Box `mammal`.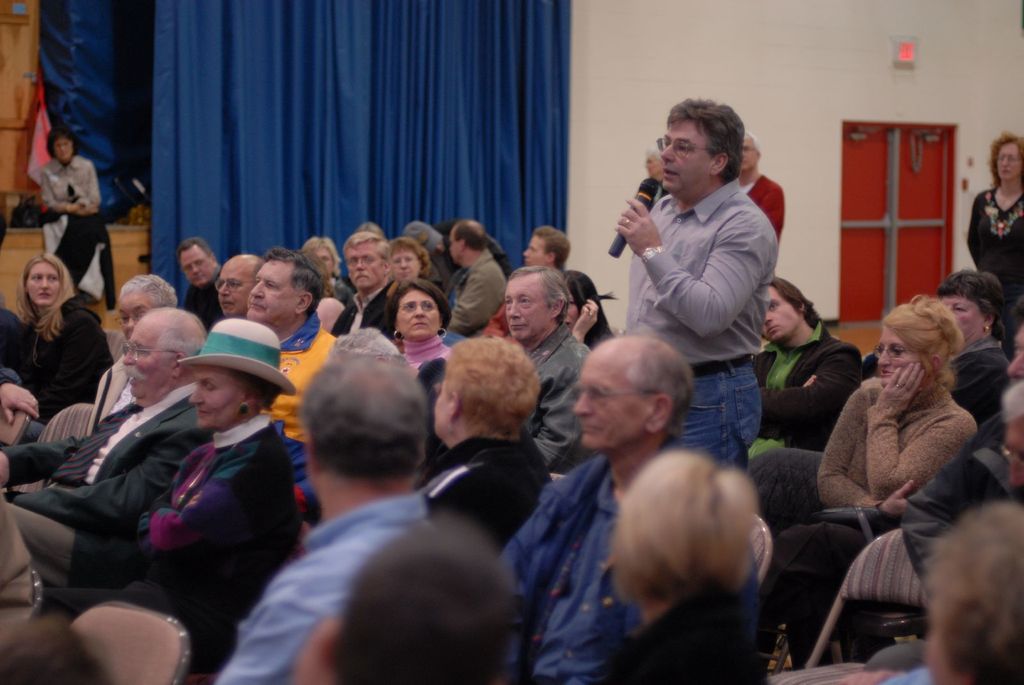
x1=961 y1=129 x2=1023 y2=321.
